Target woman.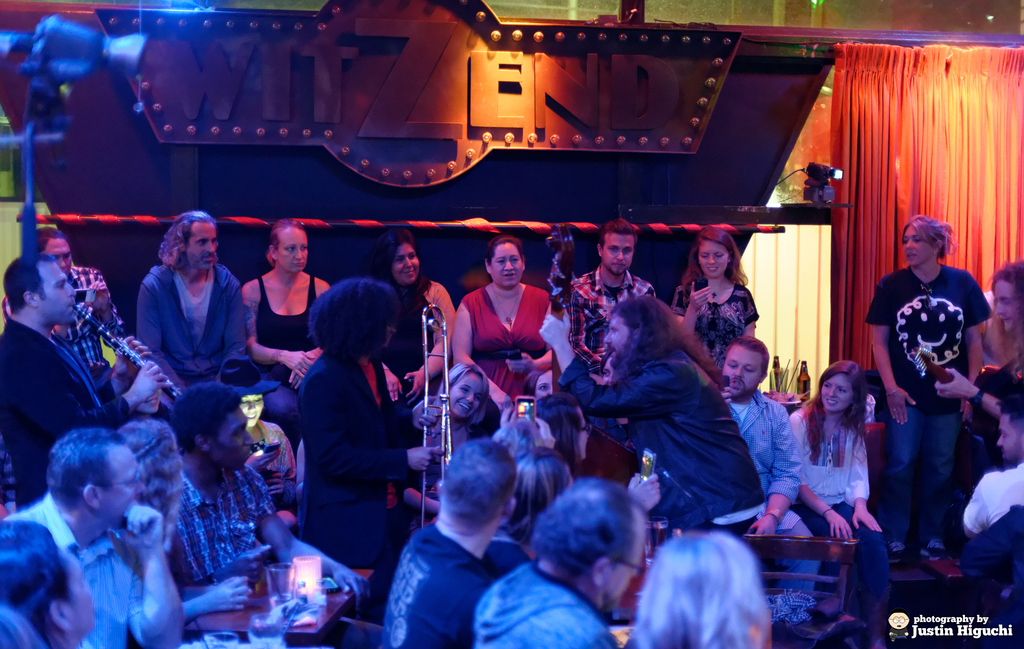
Target region: bbox=[787, 353, 895, 645].
